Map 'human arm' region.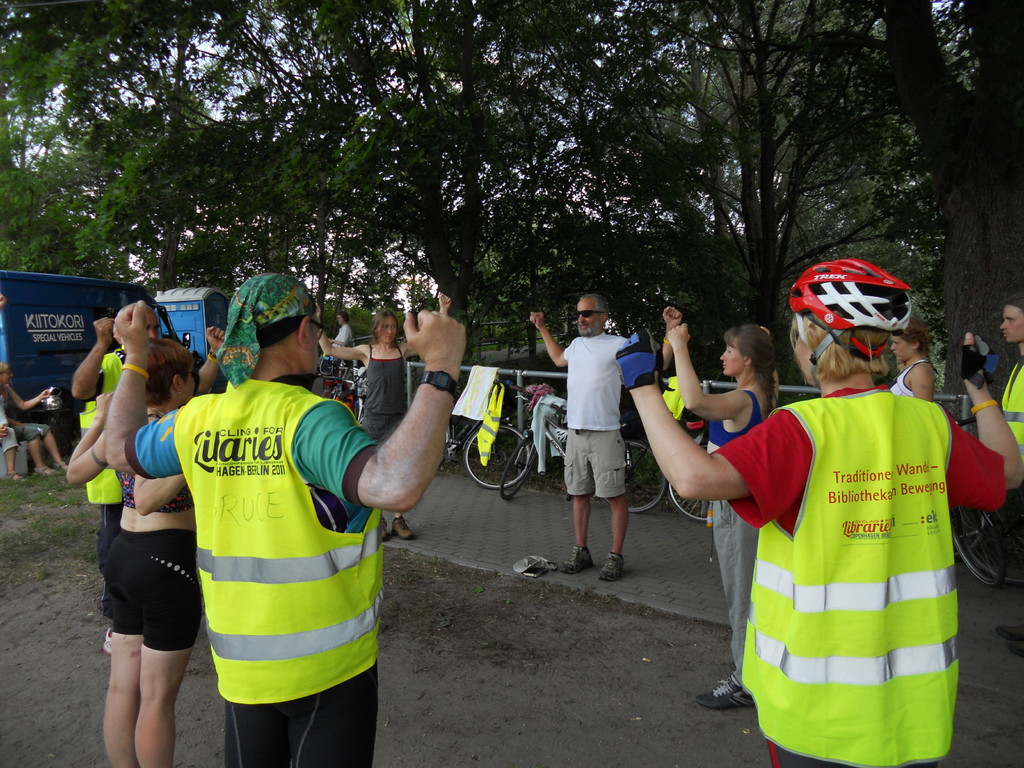
Mapped to pyautogui.locateOnScreen(396, 286, 458, 358).
